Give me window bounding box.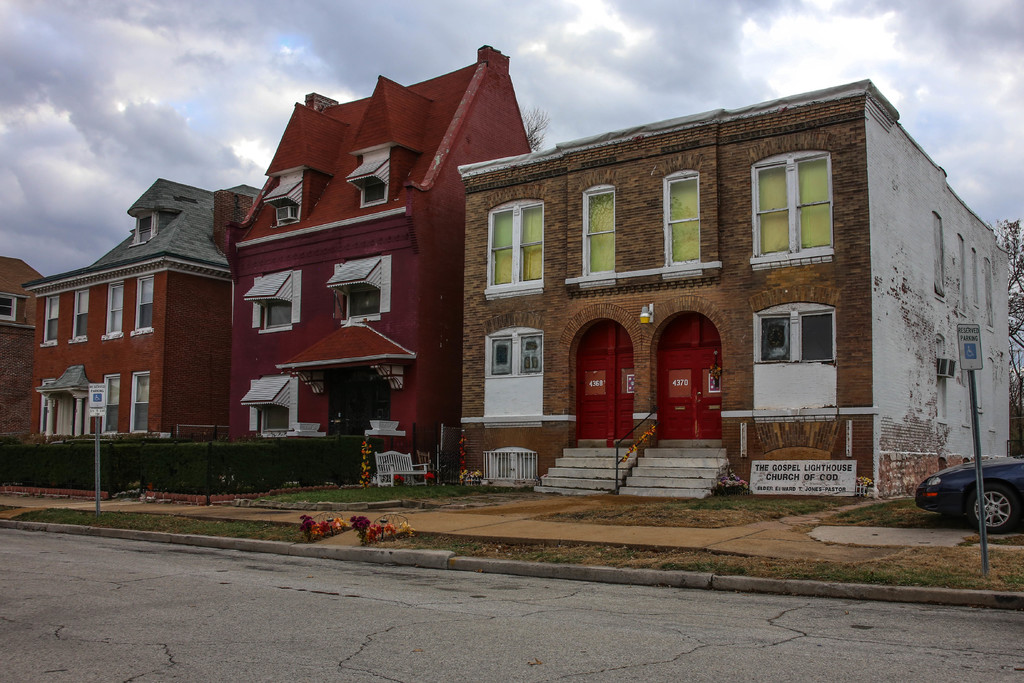
<region>351, 152, 387, 222</region>.
